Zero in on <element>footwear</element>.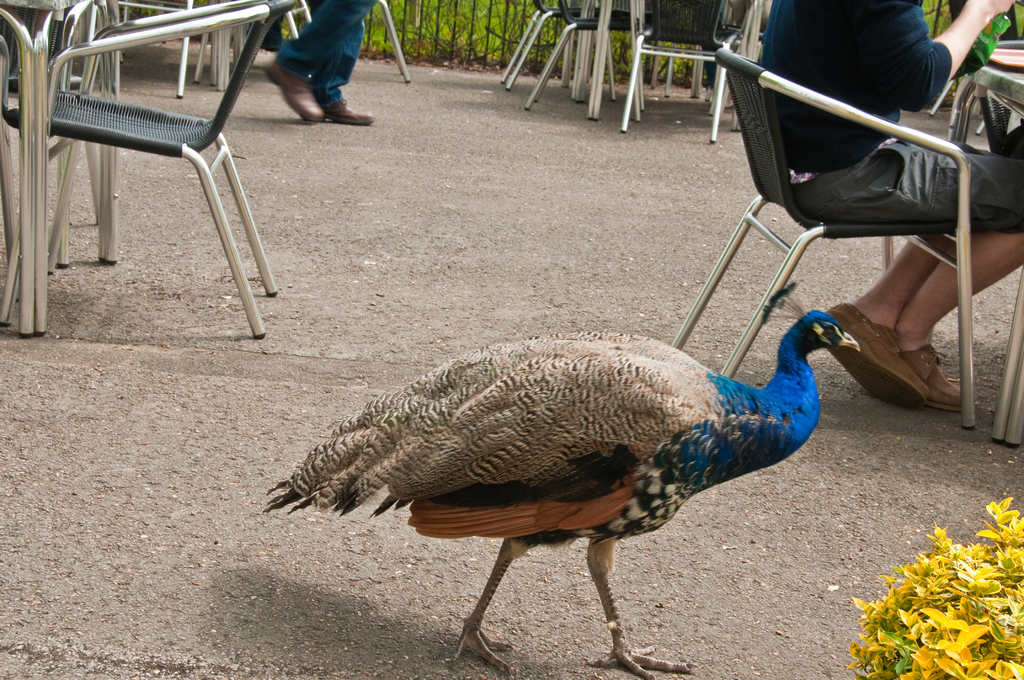
Zeroed in: bbox(824, 296, 927, 409).
